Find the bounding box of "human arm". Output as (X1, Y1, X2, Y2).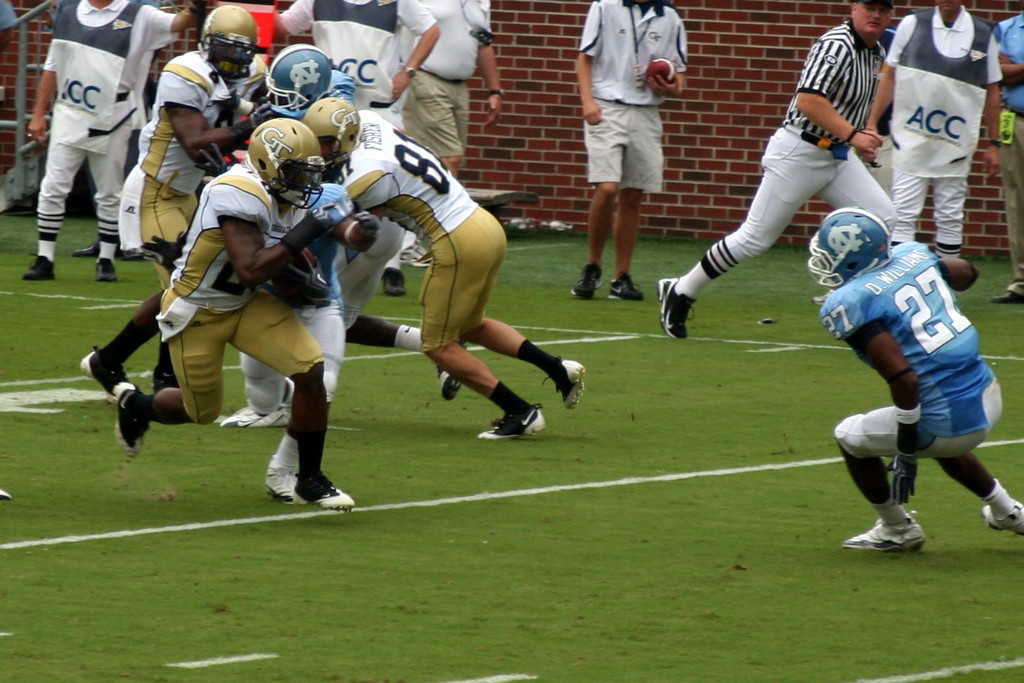
(318, 185, 378, 257).
